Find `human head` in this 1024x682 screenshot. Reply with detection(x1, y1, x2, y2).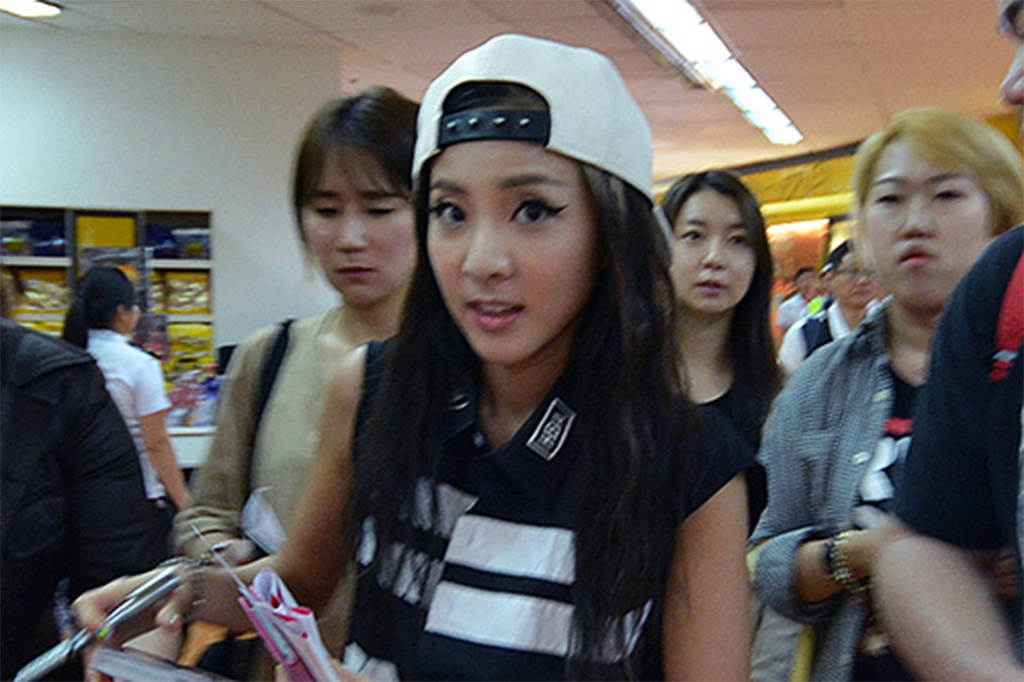
detection(795, 264, 818, 304).
